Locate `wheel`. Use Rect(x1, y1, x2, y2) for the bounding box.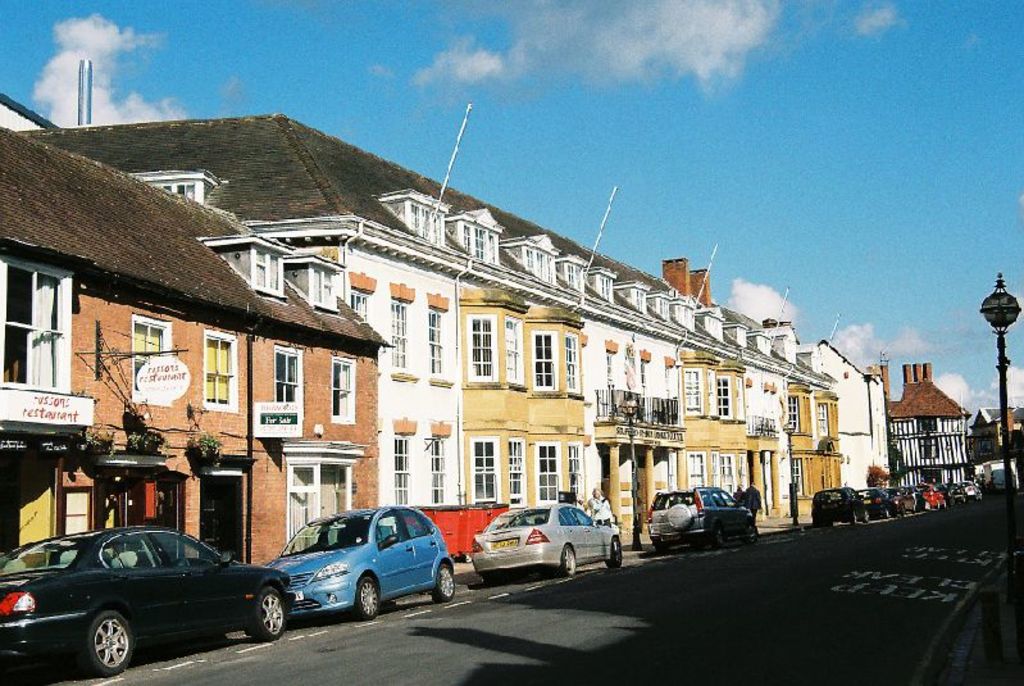
Rect(359, 574, 376, 617).
